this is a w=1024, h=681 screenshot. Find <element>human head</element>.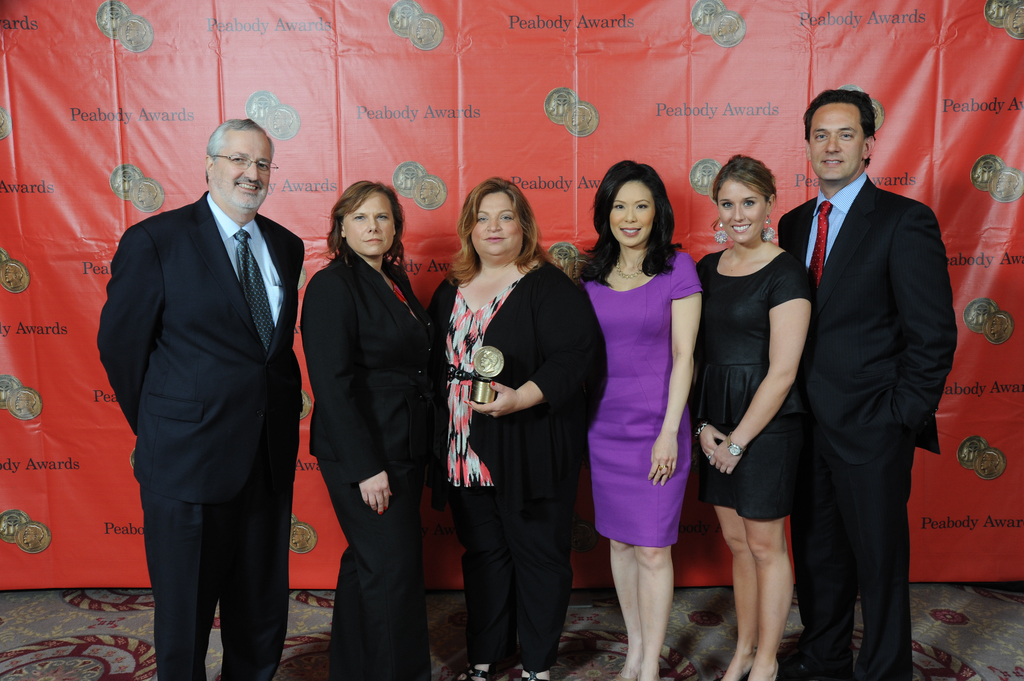
Bounding box: l=4, t=262, r=25, b=289.
